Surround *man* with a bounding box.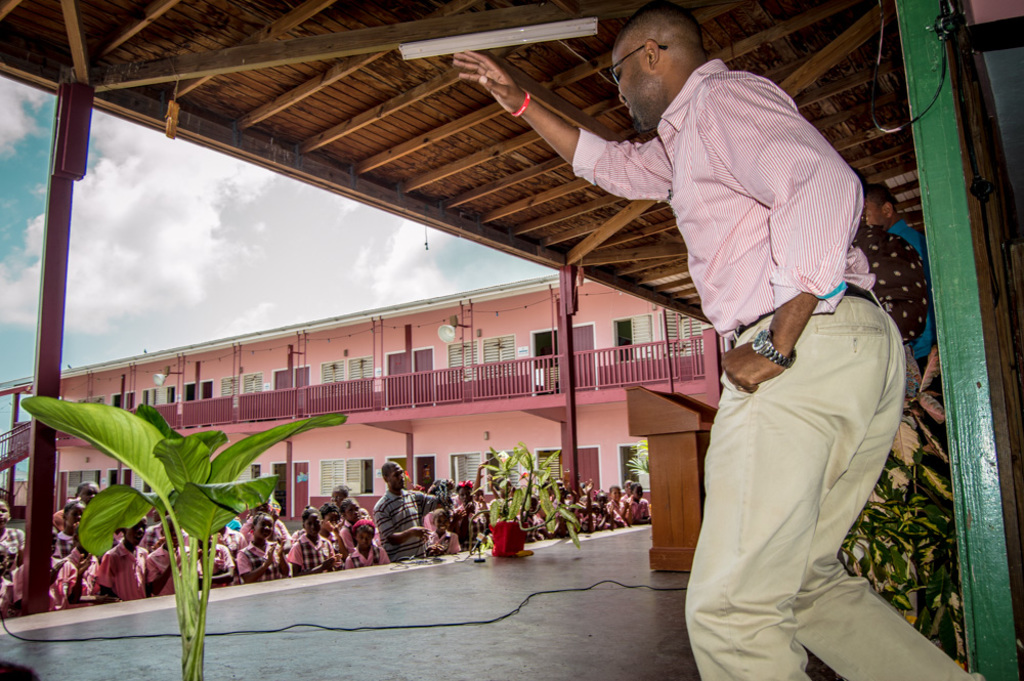
373/459/450/559.
